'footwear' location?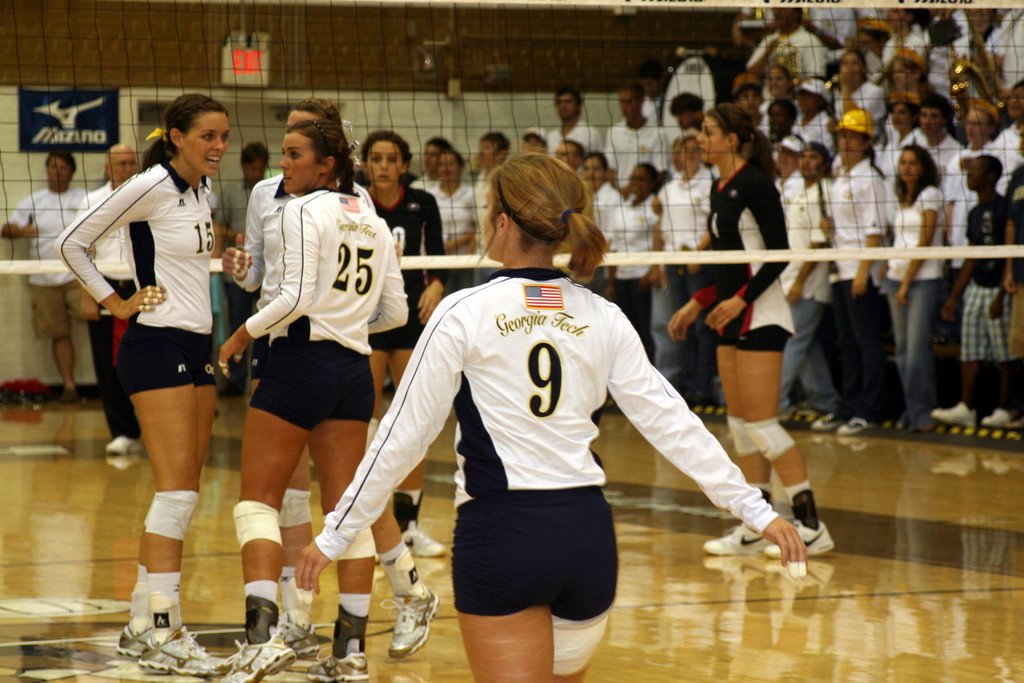
Rect(129, 633, 229, 672)
